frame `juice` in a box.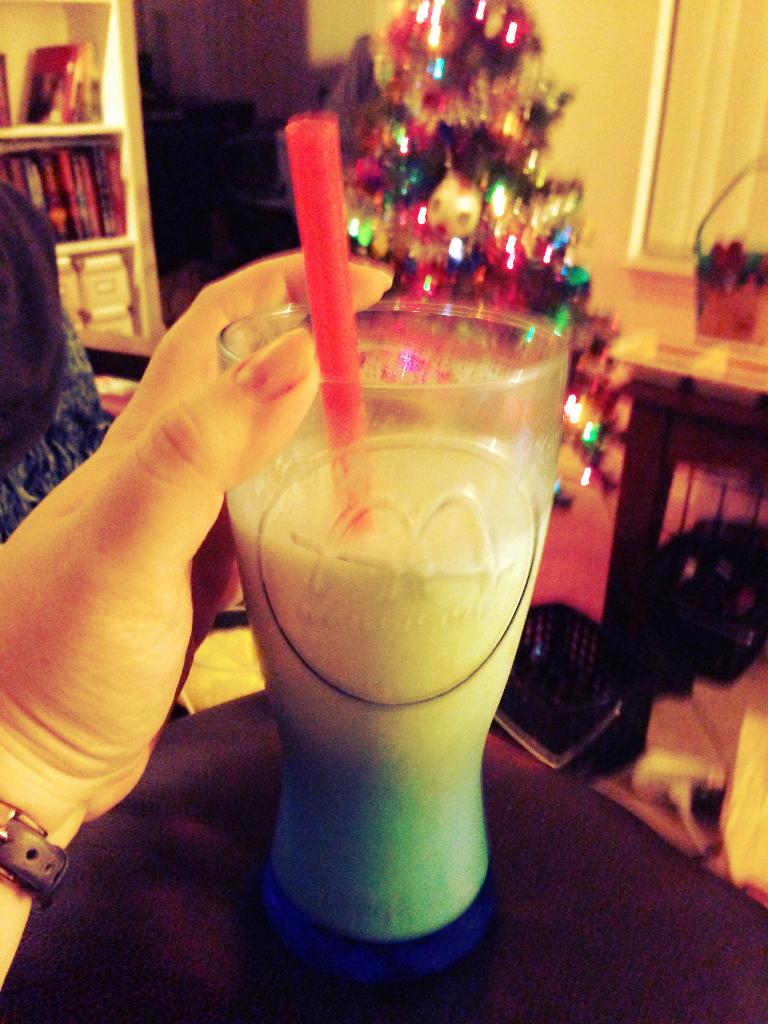
<bbox>232, 348, 568, 968</bbox>.
